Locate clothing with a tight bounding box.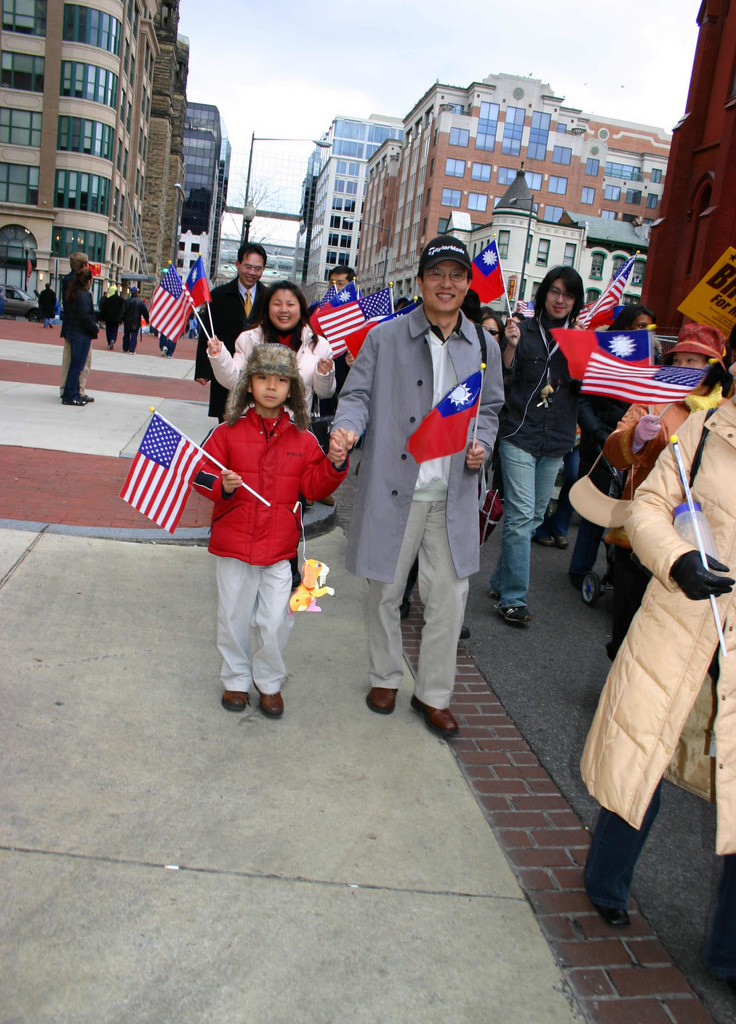
x1=575 y1=399 x2=689 y2=618.
